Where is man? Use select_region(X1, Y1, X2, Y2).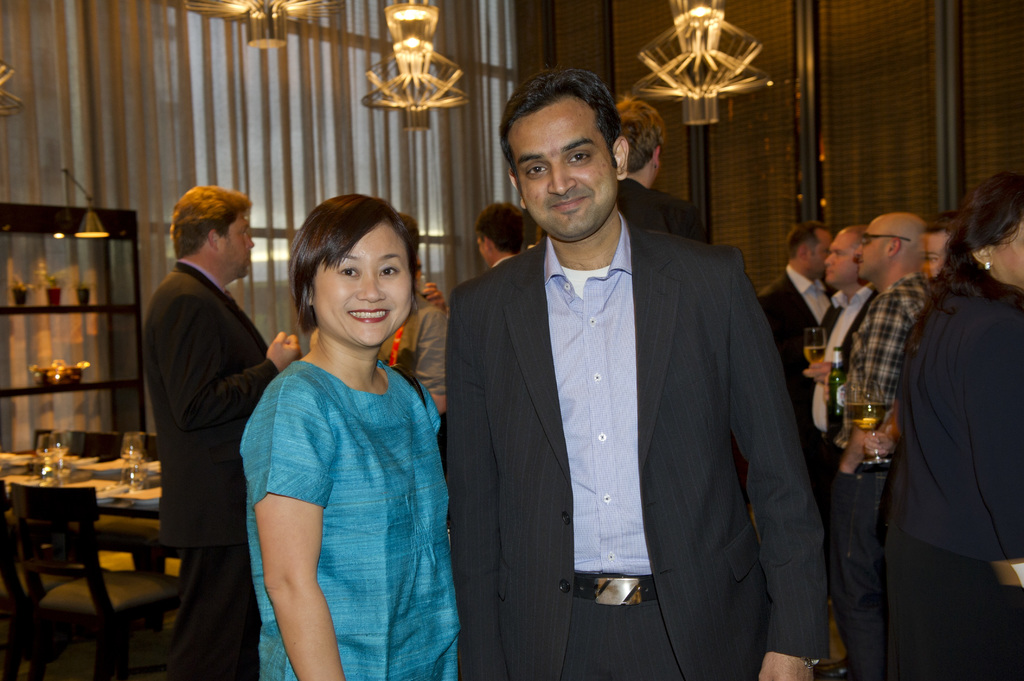
select_region(755, 213, 840, 503).
